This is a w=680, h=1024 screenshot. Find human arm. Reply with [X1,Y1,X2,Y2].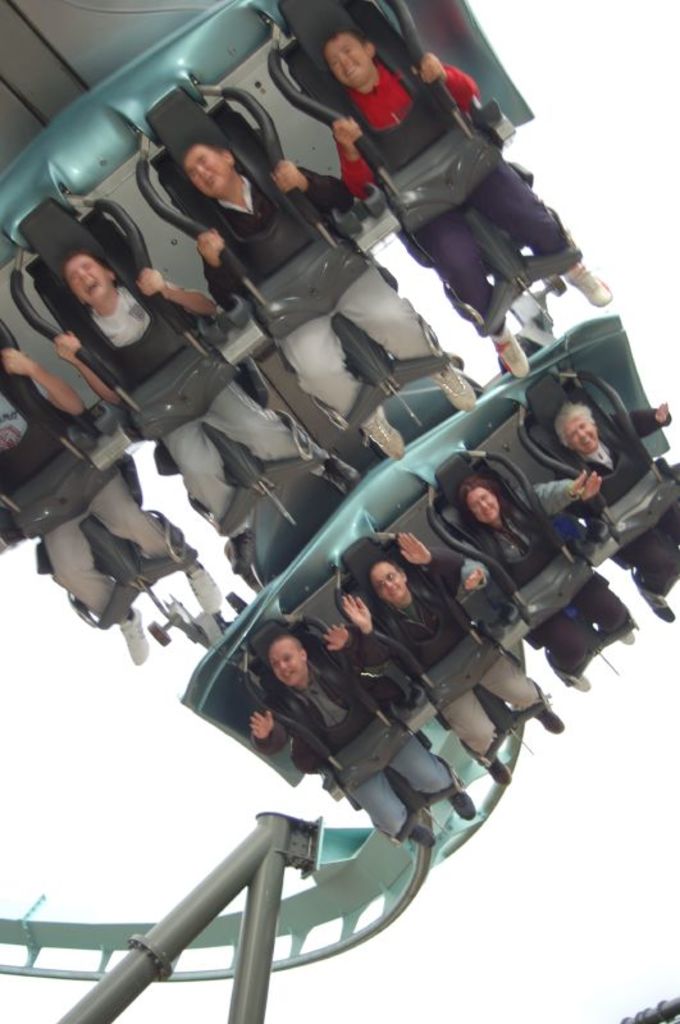
[266,157,359,224].
